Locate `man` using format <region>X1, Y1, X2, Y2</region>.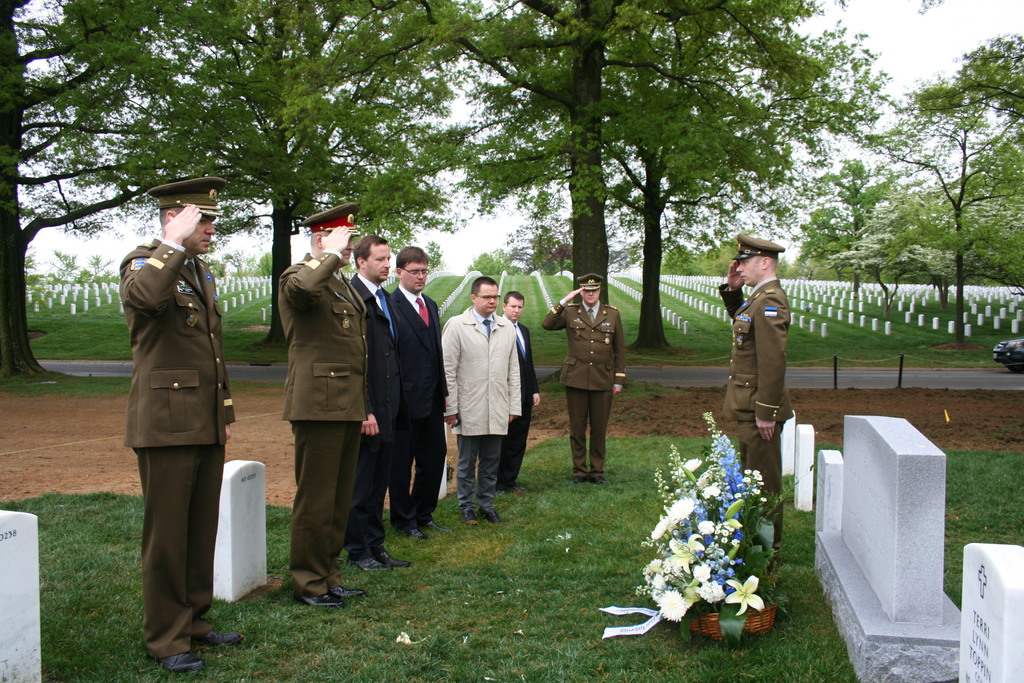
<region>440, 273, 522, 528</region>.
